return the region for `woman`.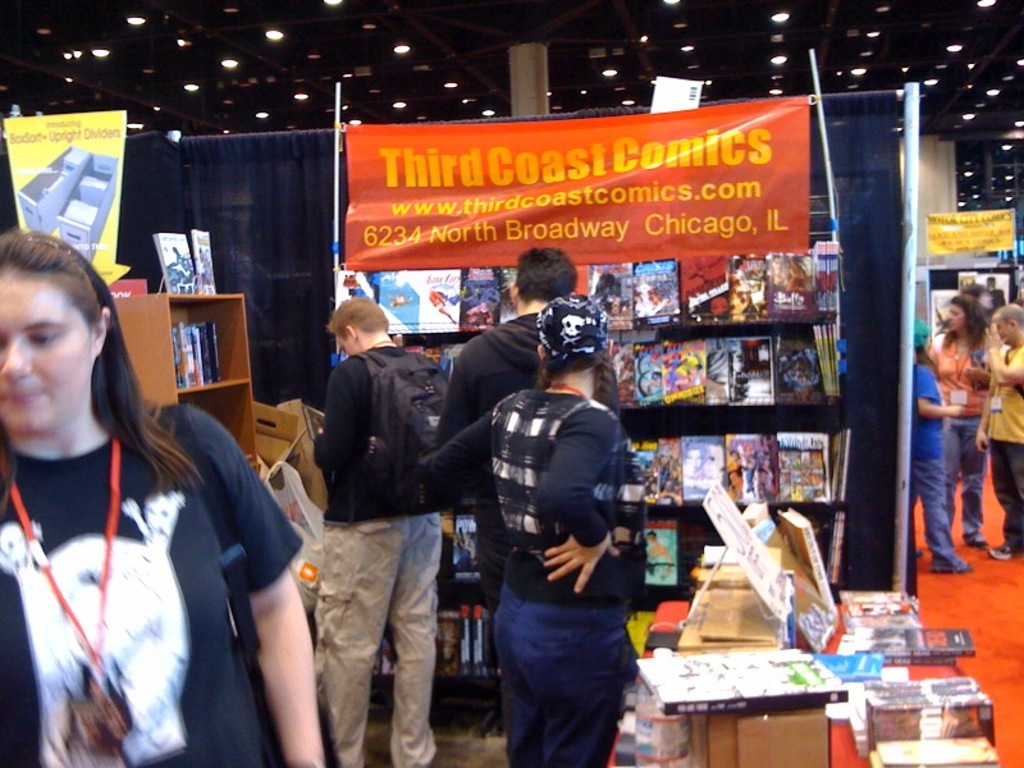
416:292:649:767.
